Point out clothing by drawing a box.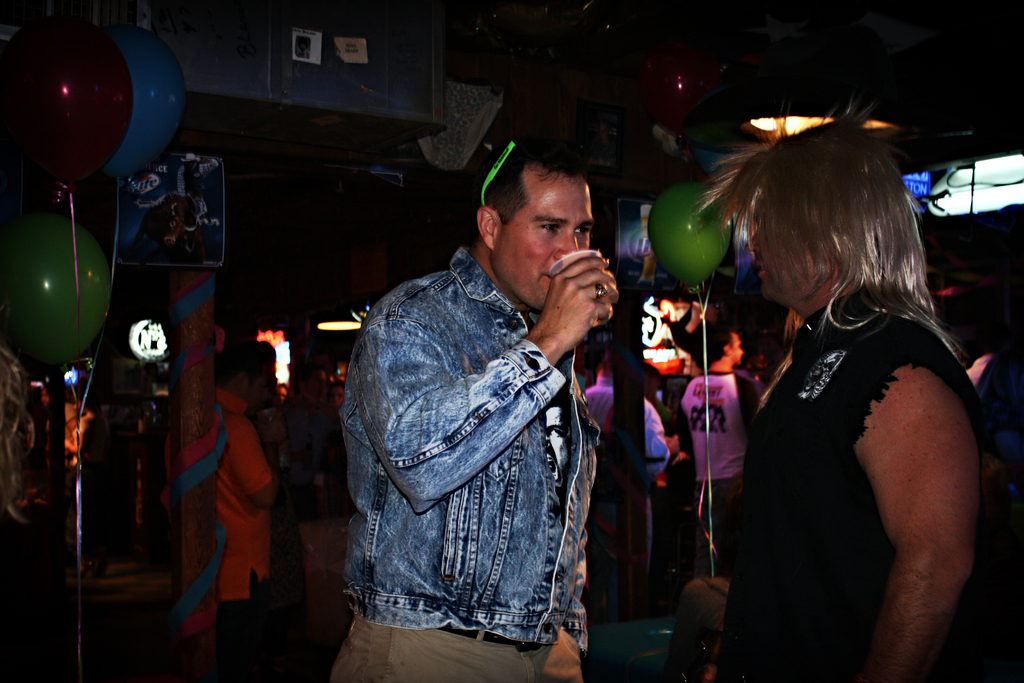
<region>333, 210, 625, 657</region>.
